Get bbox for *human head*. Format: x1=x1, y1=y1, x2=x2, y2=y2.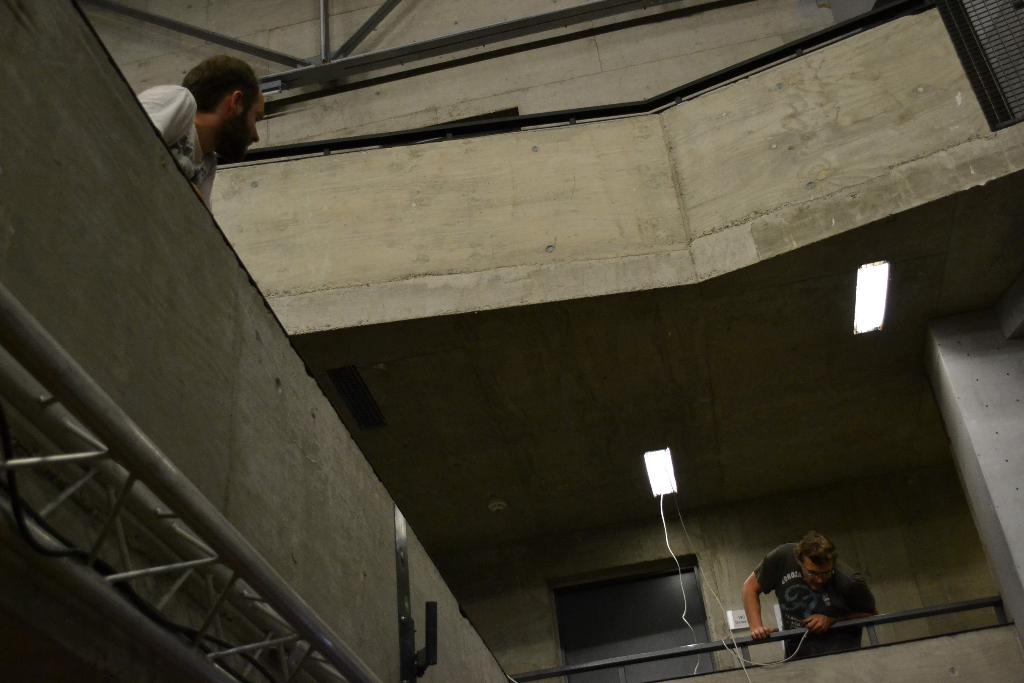
x1=794, y1=532, x2=838, y2=593.
